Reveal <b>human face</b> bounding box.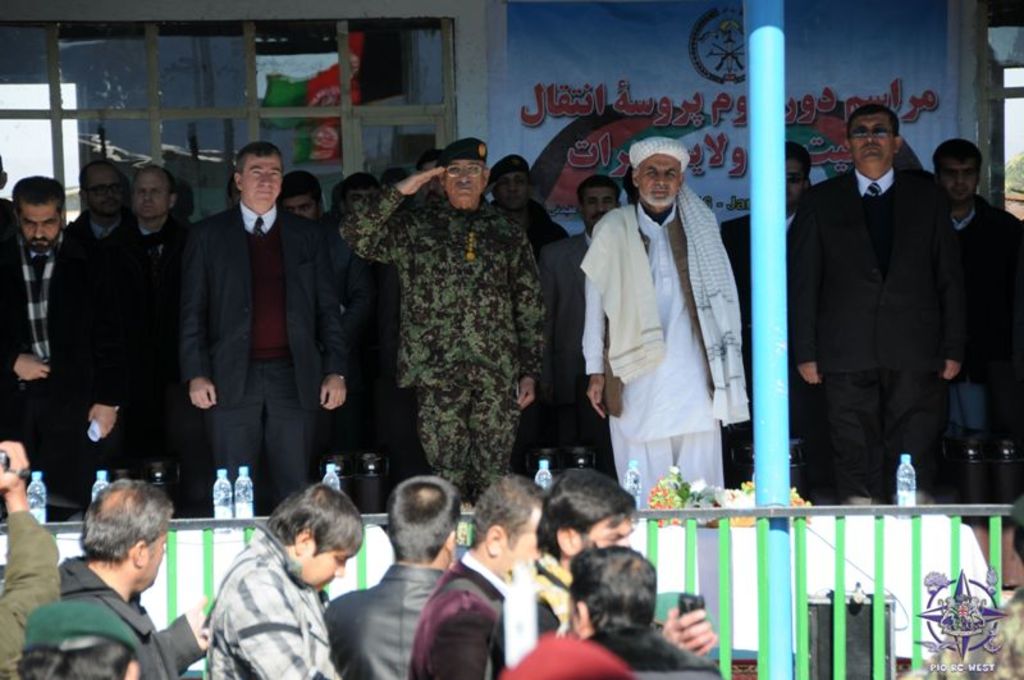
Revealed: box(22, 197, 54, 243).
